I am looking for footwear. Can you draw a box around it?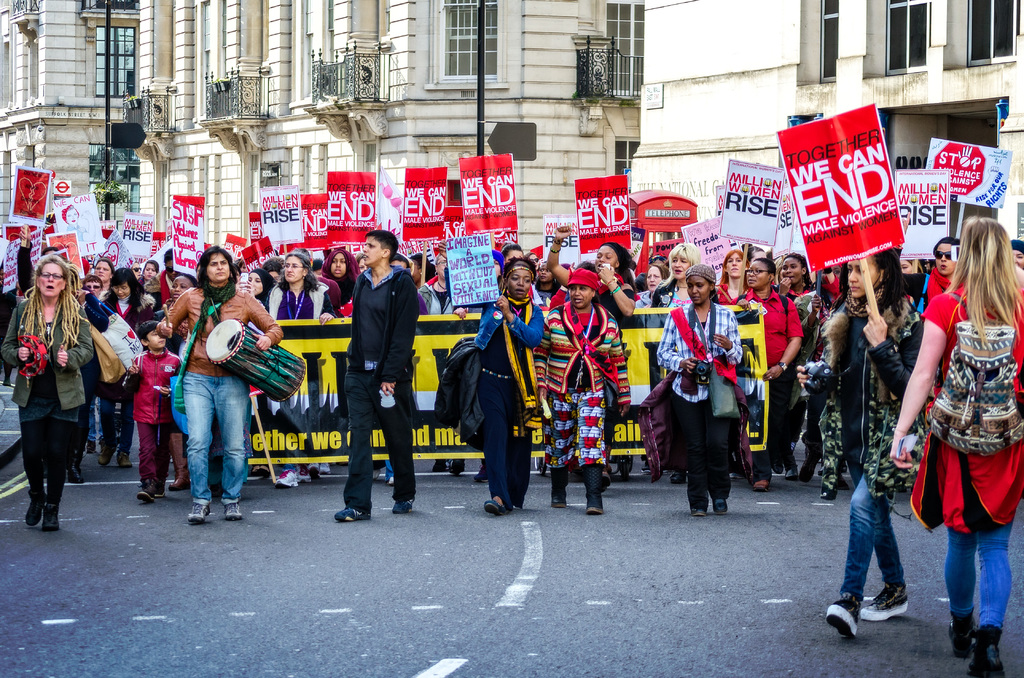
Sure, the bounding box is [170,436,189,491].
